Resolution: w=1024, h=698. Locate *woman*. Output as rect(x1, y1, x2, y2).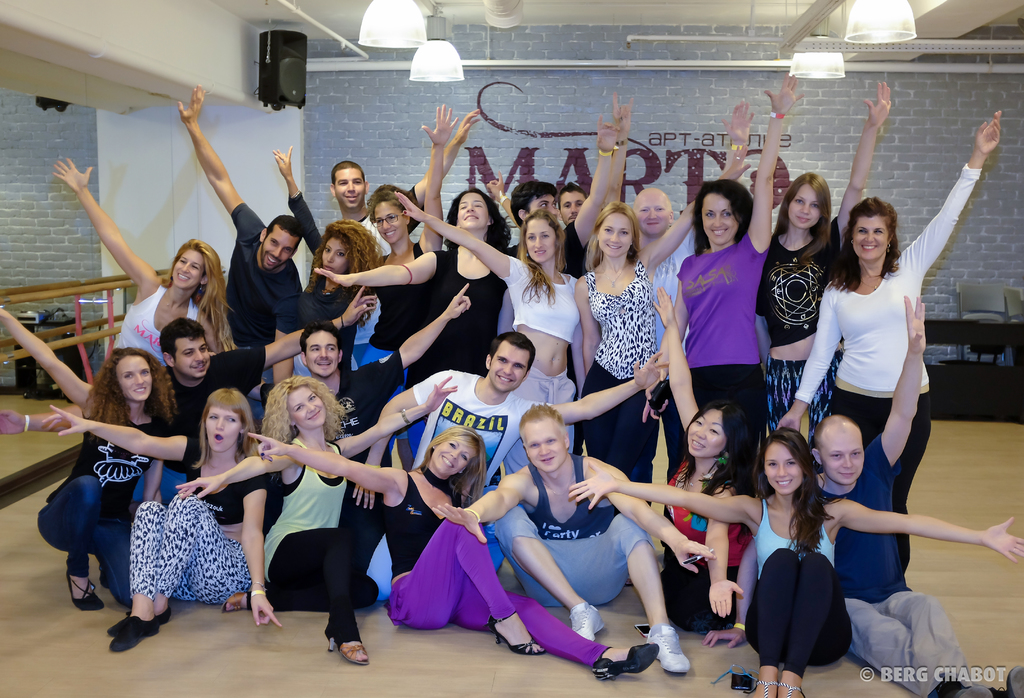
rect(394, 189, 587, 589).
